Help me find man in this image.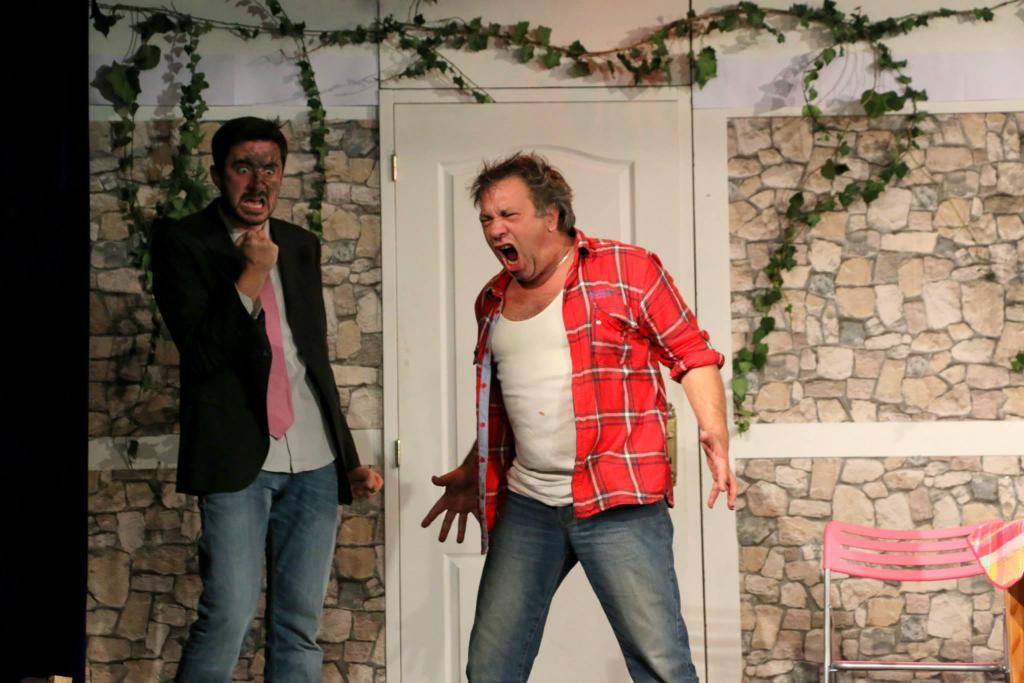
Found it: <box>140,129,364,647</box>.
